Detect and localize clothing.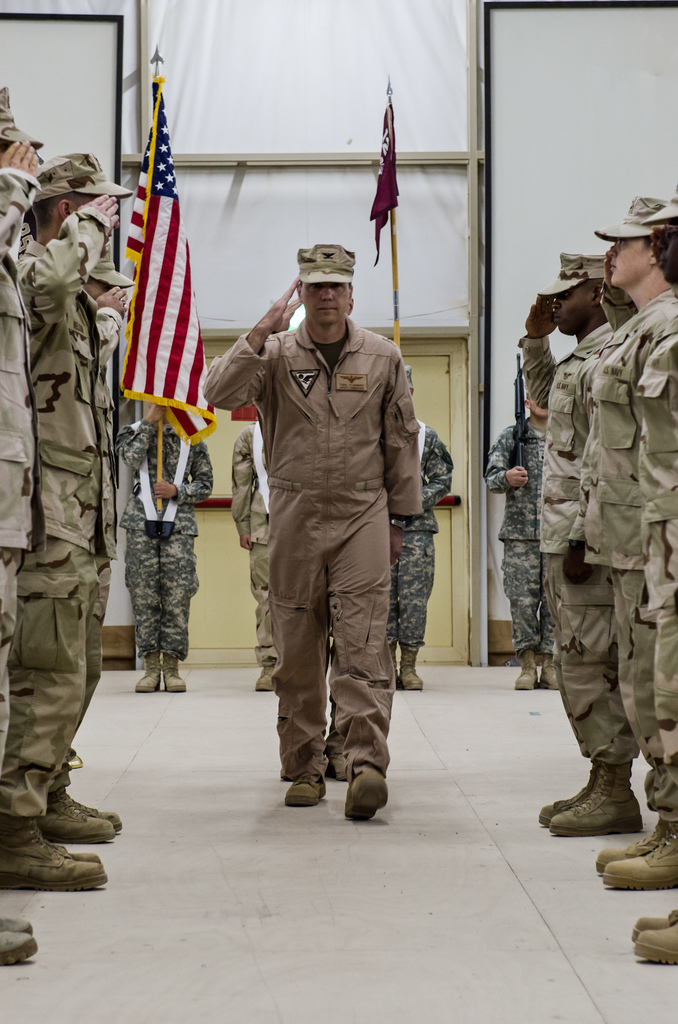
Localized at Rect(229, 433, 275, 666).
